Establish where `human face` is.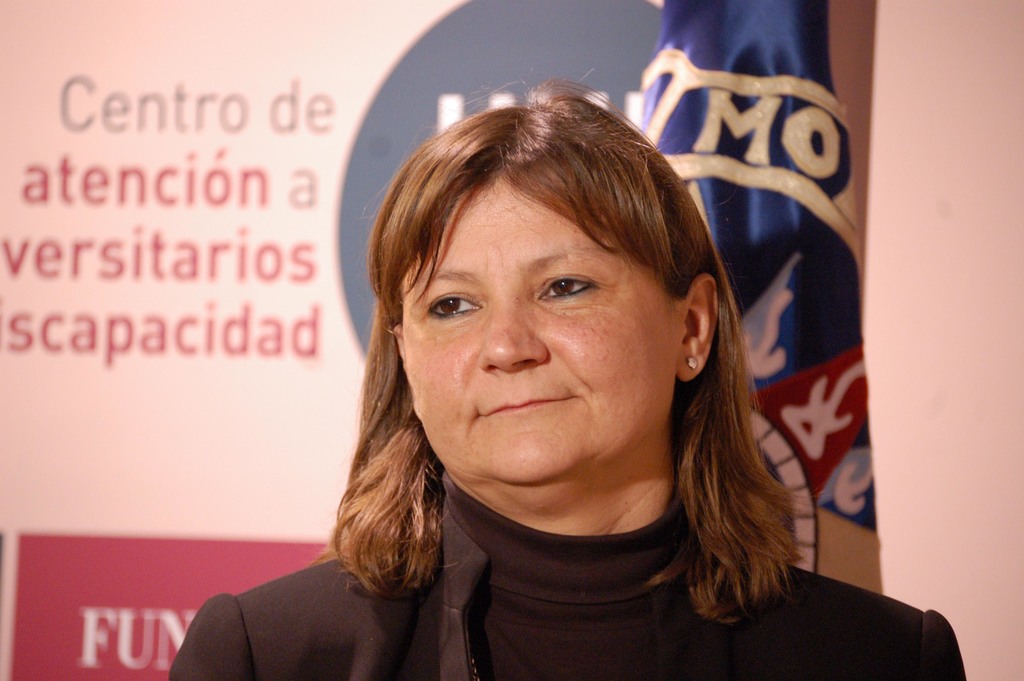
Established at 397/167/673/484.
